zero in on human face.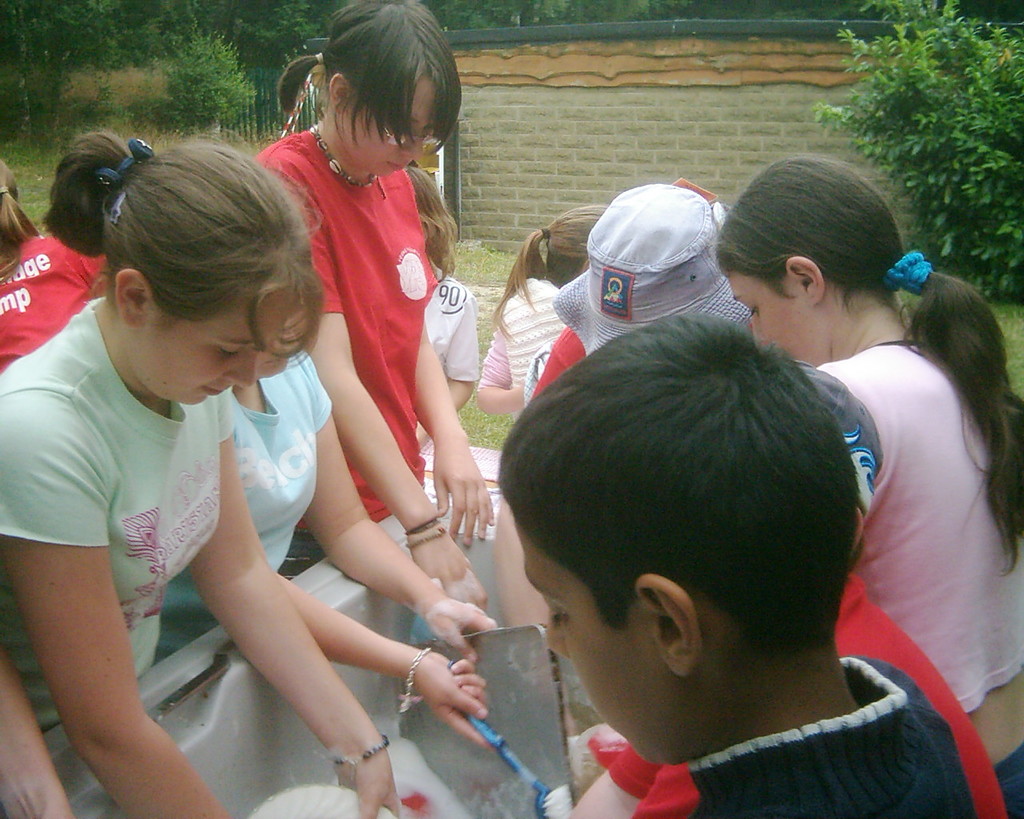
Zeroed in: [left=134, top=287, right=279, bottom=411].
